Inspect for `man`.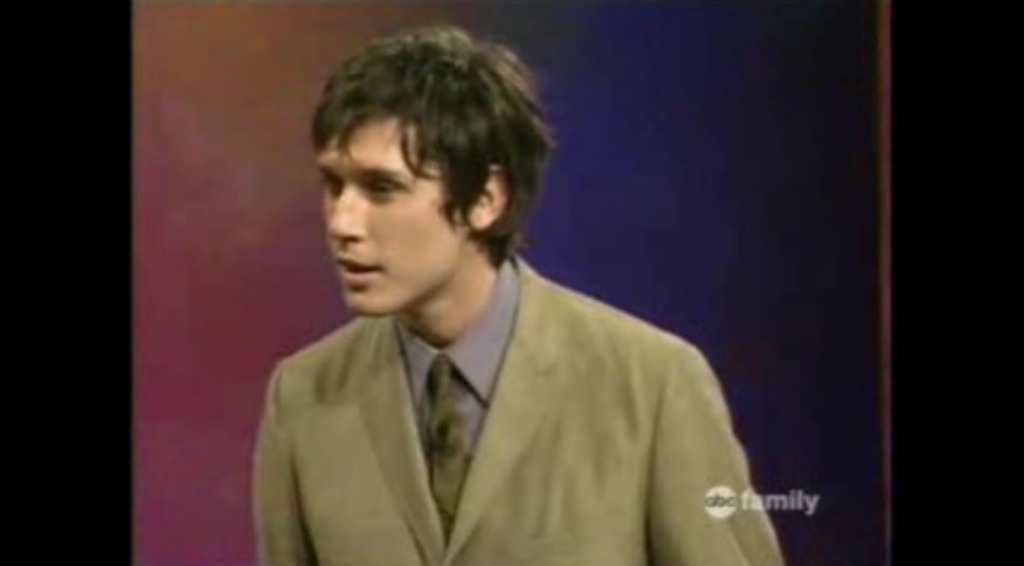
Inspection: region(228, 30, 782, 550).
